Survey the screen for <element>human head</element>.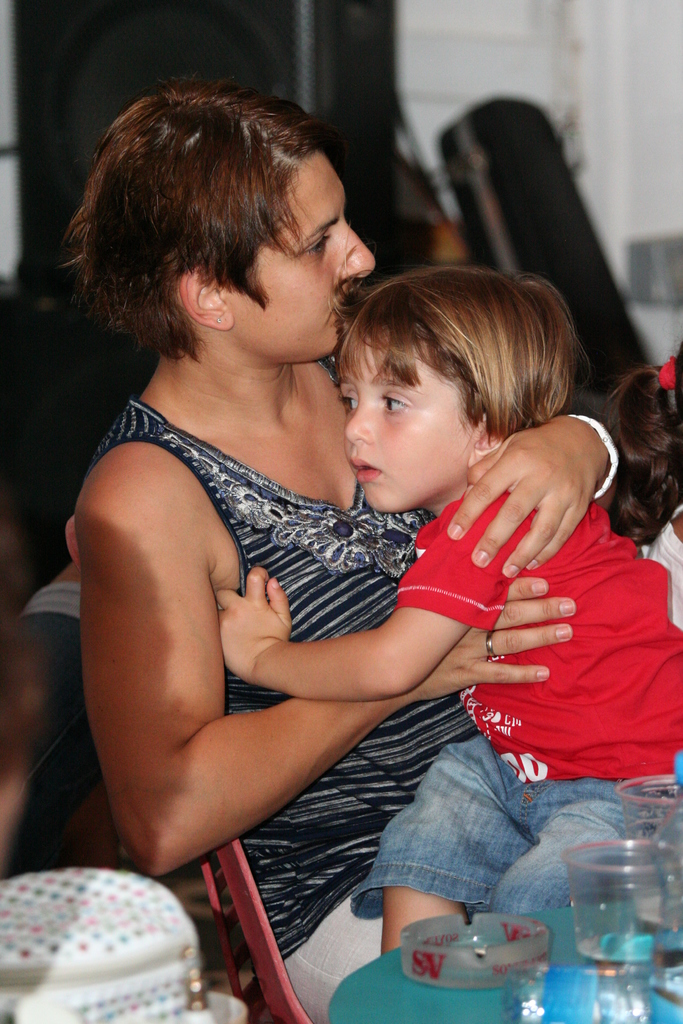
Survey found: {"left": 92, "top": 84, "right": 374, "bottom": 366}.
